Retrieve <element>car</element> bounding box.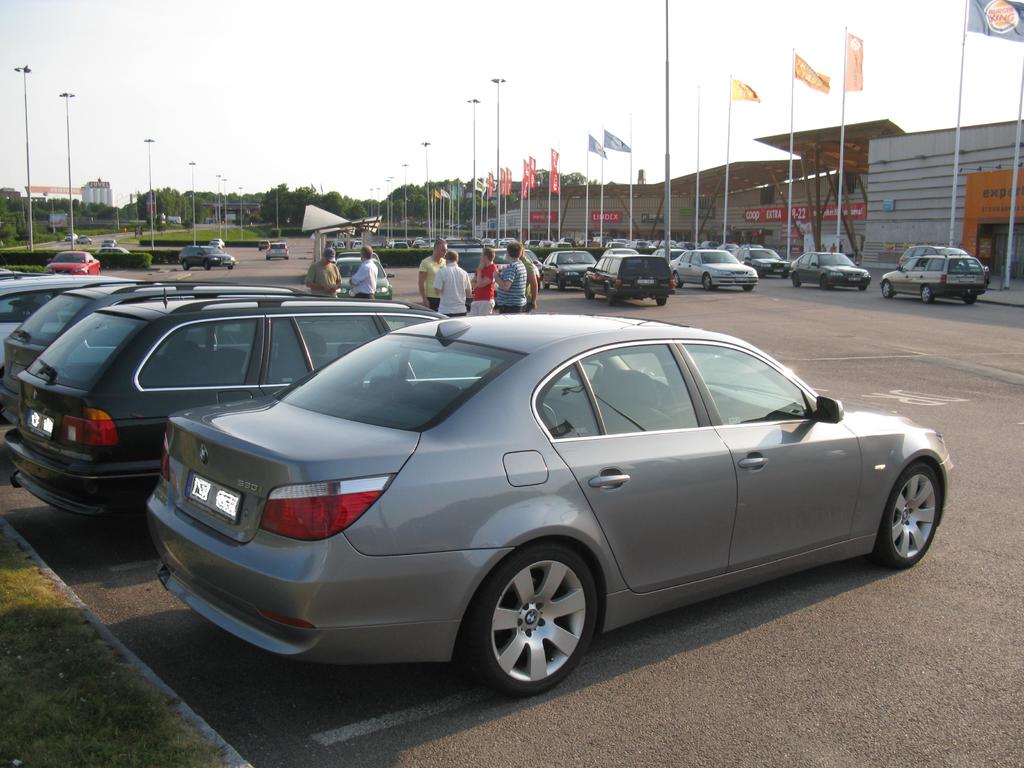
Bounding box: 266 239 289 260.
